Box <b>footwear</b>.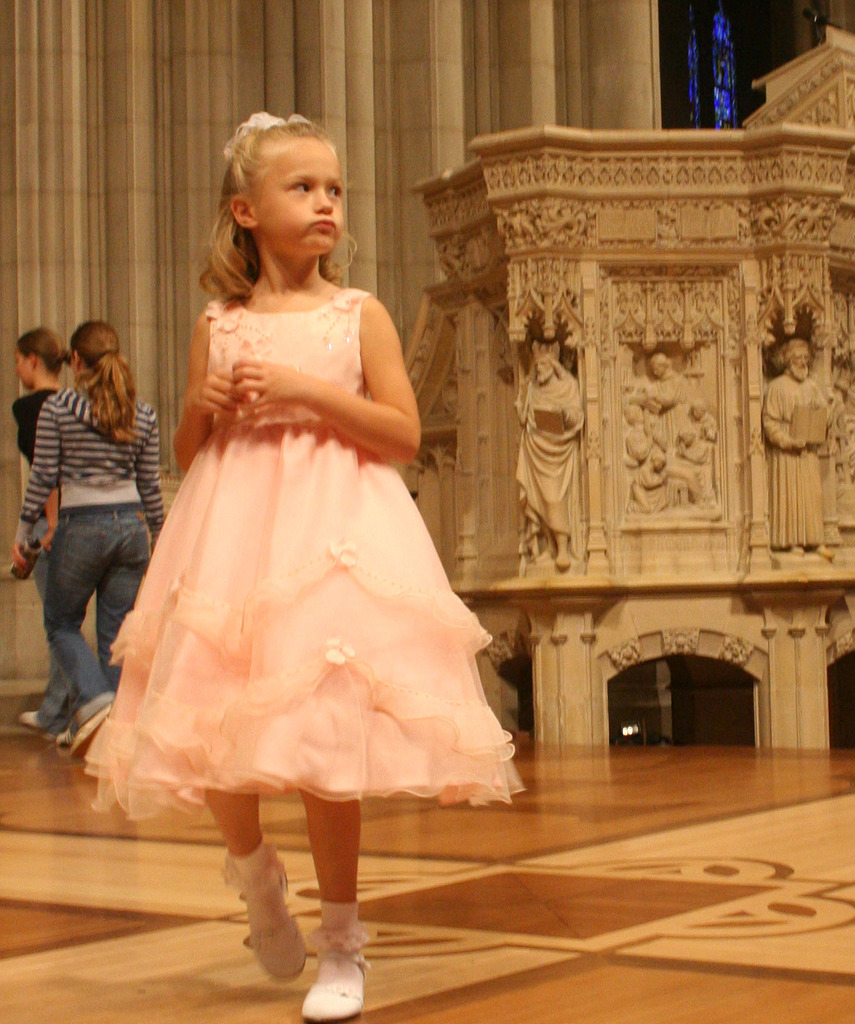
(296,899,378,1023).
